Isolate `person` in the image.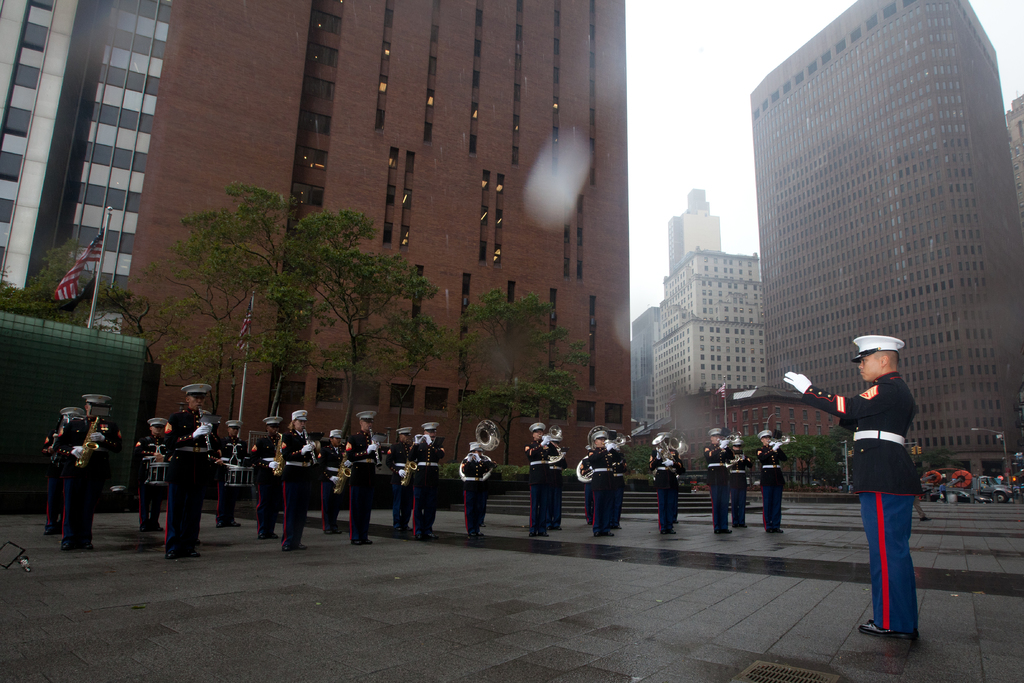
Isolated region: <bbox>755, 431, 781, 531</bbox>.
